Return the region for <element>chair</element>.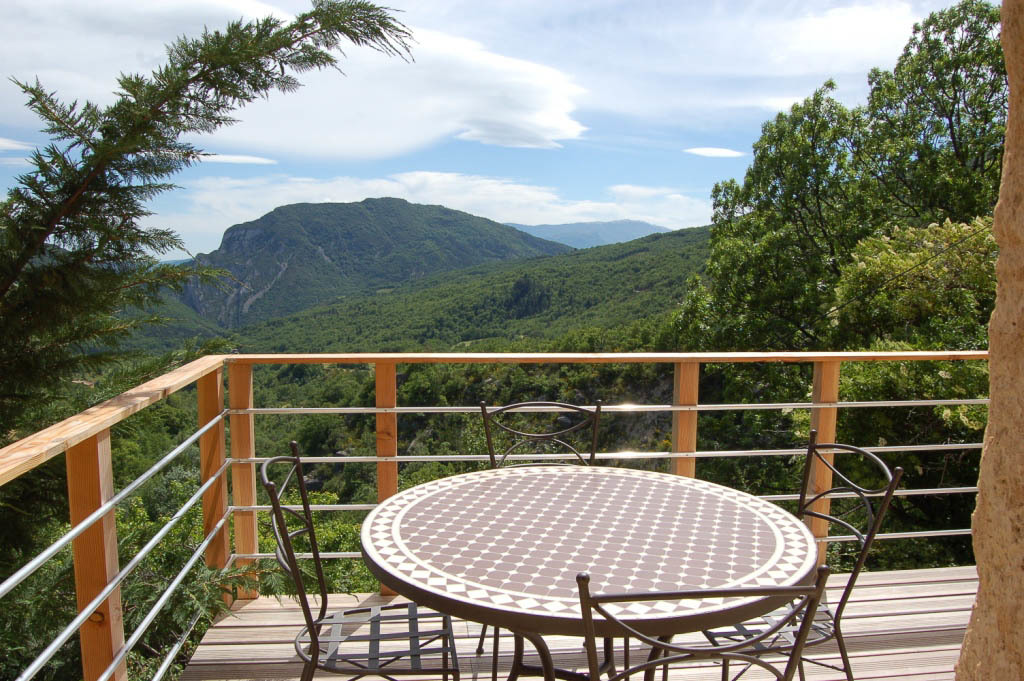
{"x1": 470, "y1": 398, "x2": 612, "y2": 680}.
